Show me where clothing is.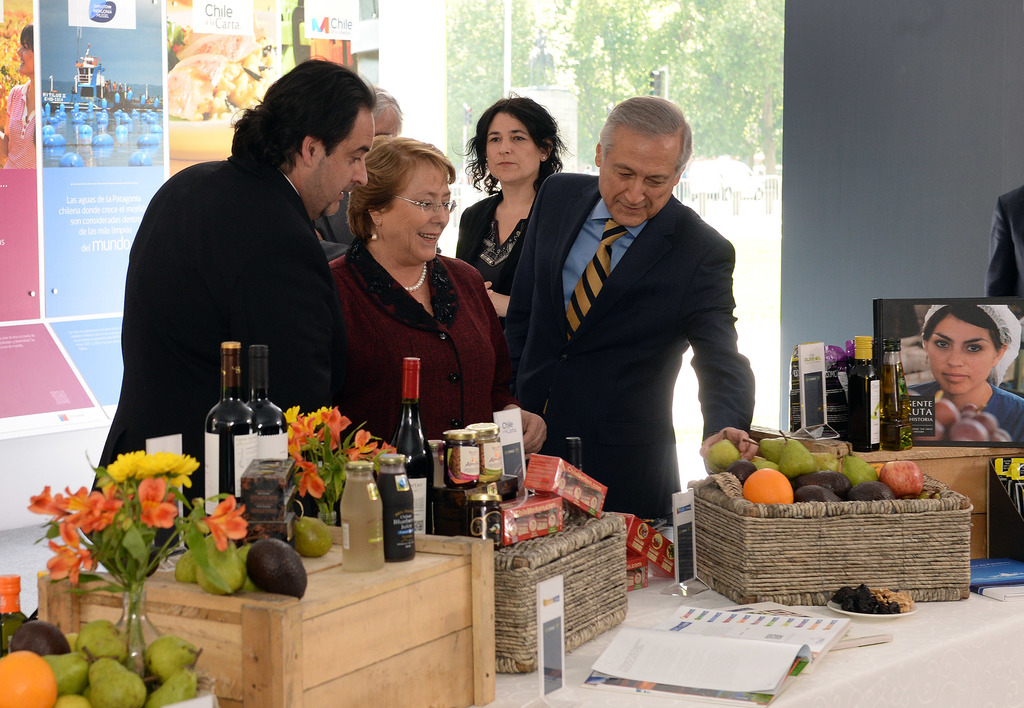
clothing is at region(314, 190, 357, 259).
